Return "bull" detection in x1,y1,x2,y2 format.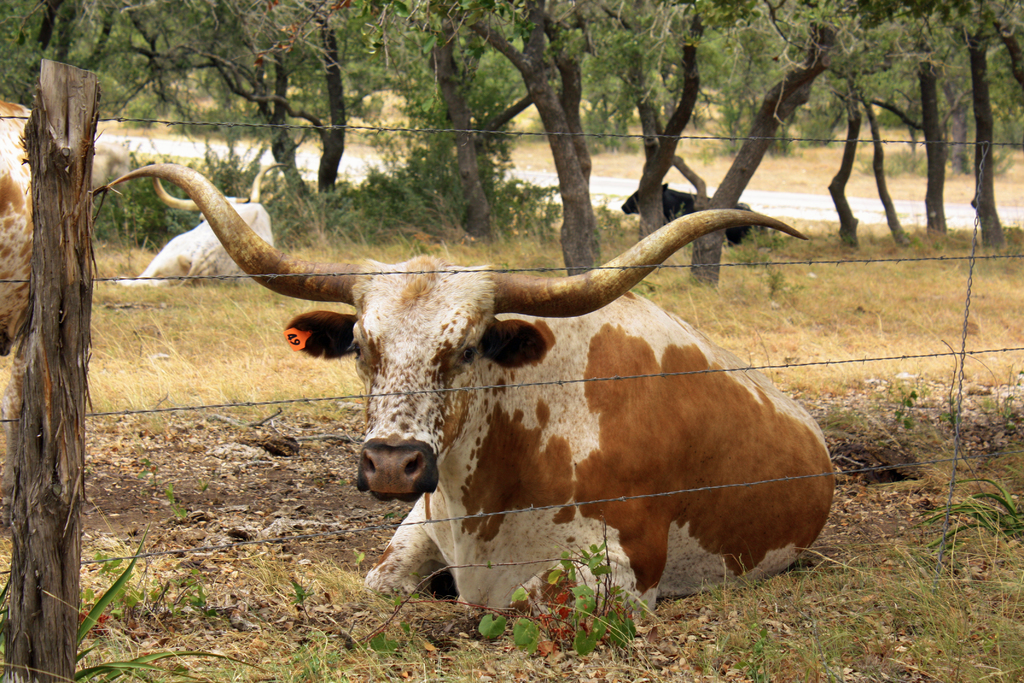
126,160,293,286.
